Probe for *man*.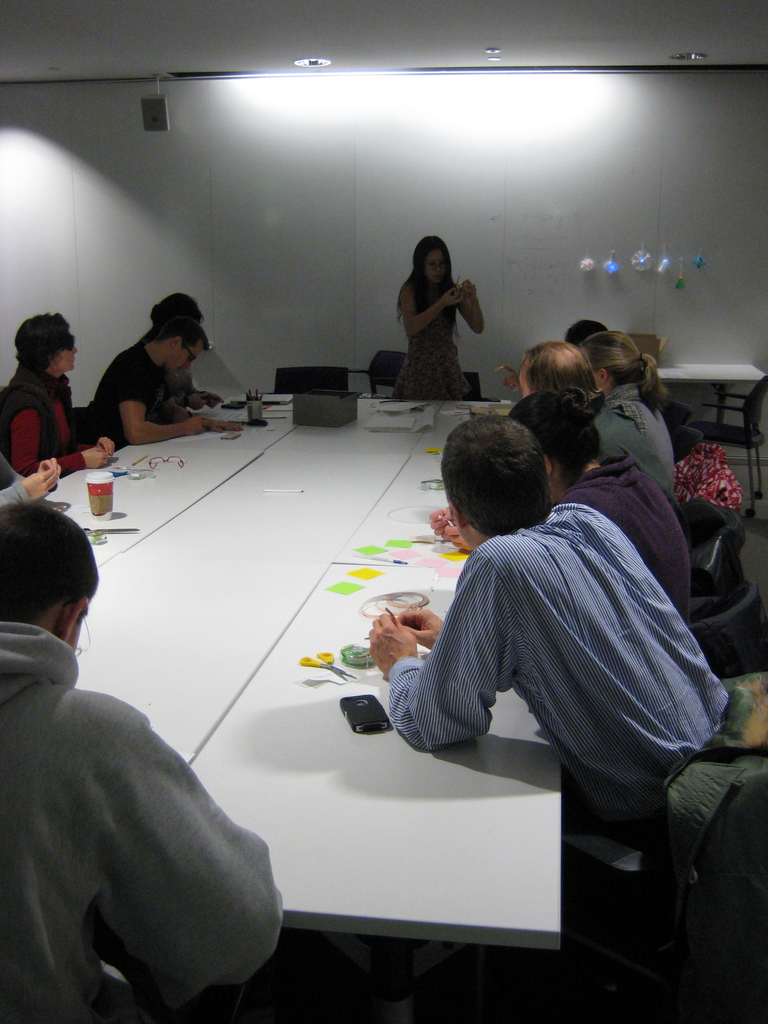
Probe result: region(369, 415, 737, 855).
